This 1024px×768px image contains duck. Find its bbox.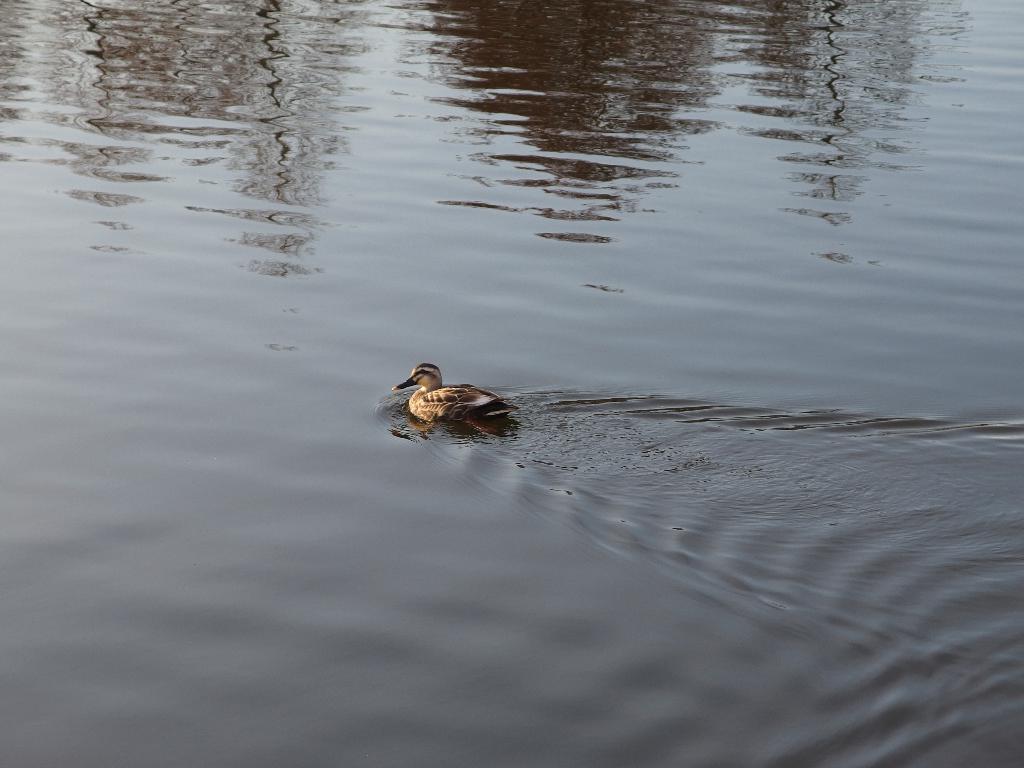
<bbox>387, 357, 515, 435</bbox>.
